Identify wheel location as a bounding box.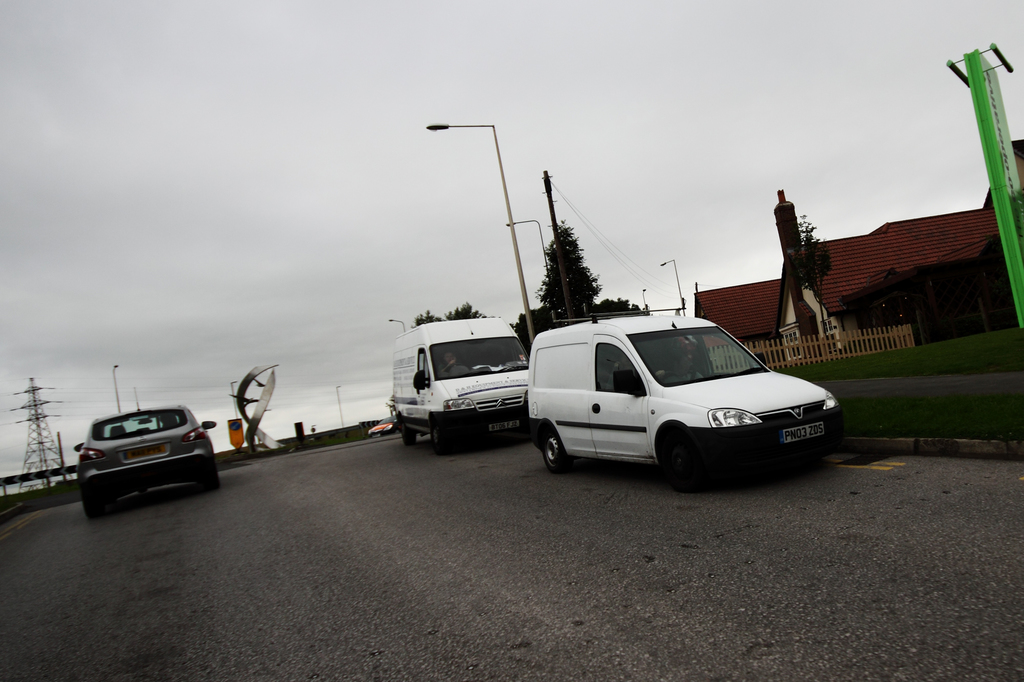
detection(538, 424, 575, 479).
